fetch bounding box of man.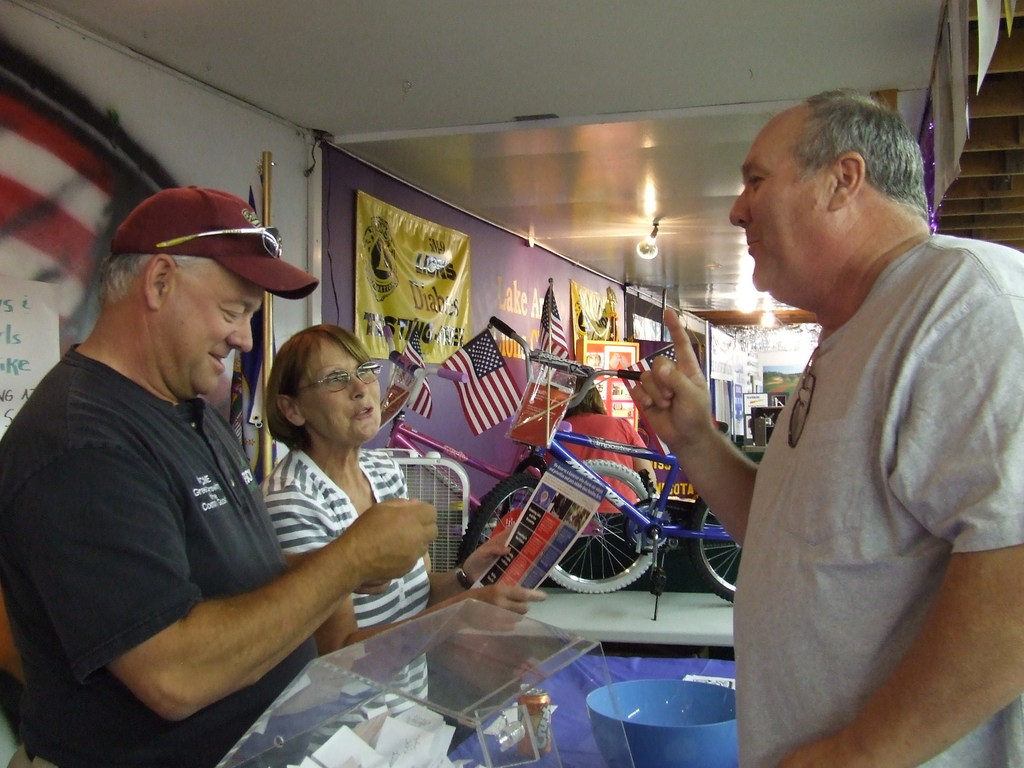
Bbox: rect(17, 178, 392, 756).
